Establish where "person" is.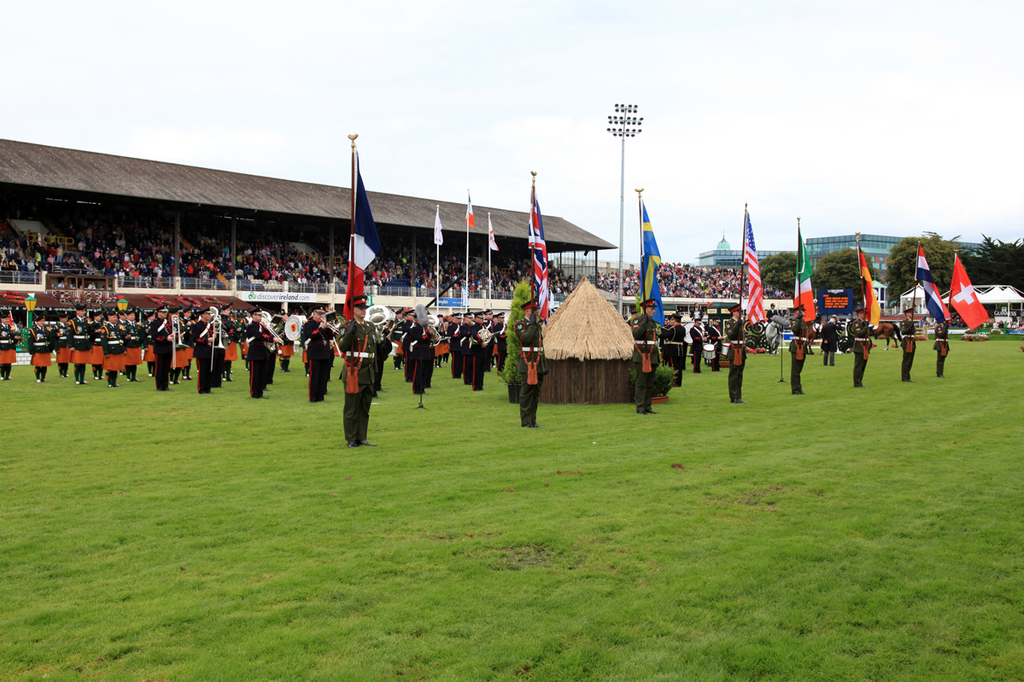
Established at (x1=513, y1=299, x2=549, y2=425).
